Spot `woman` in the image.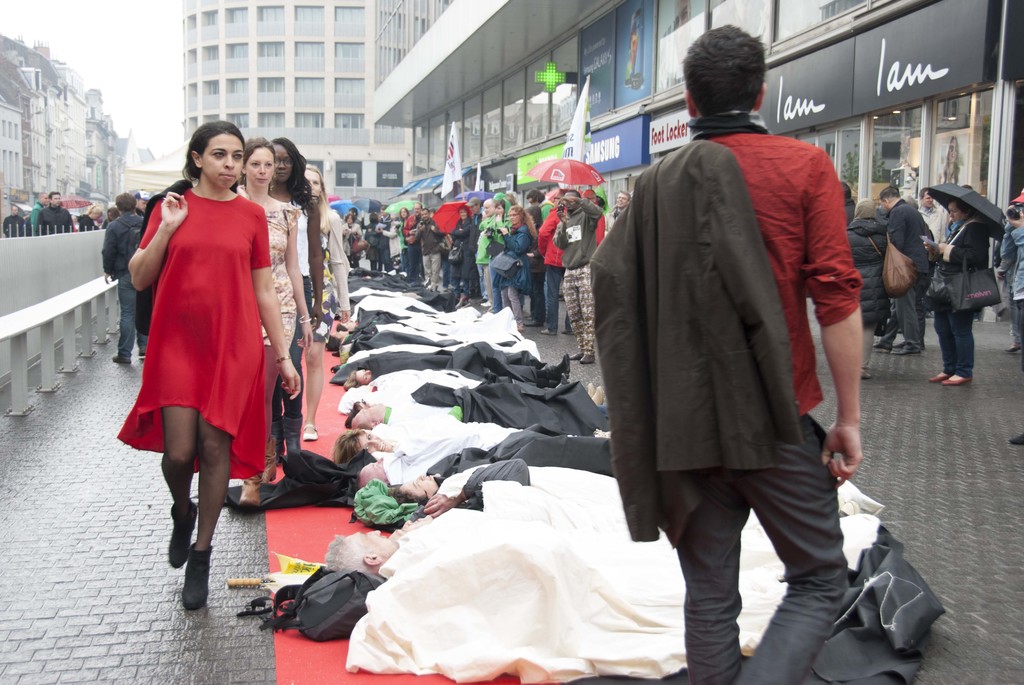
`woman` found at [225, 134, 316, 512].
